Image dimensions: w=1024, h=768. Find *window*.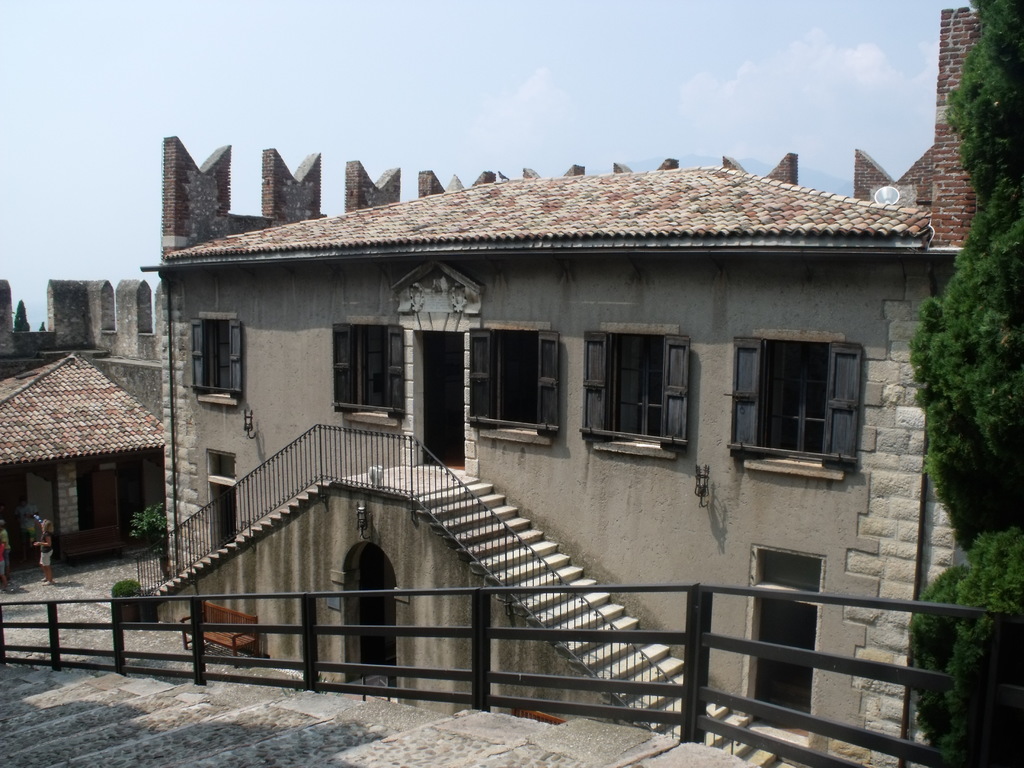
(left=734, top=314, right=861, bottom=484).
